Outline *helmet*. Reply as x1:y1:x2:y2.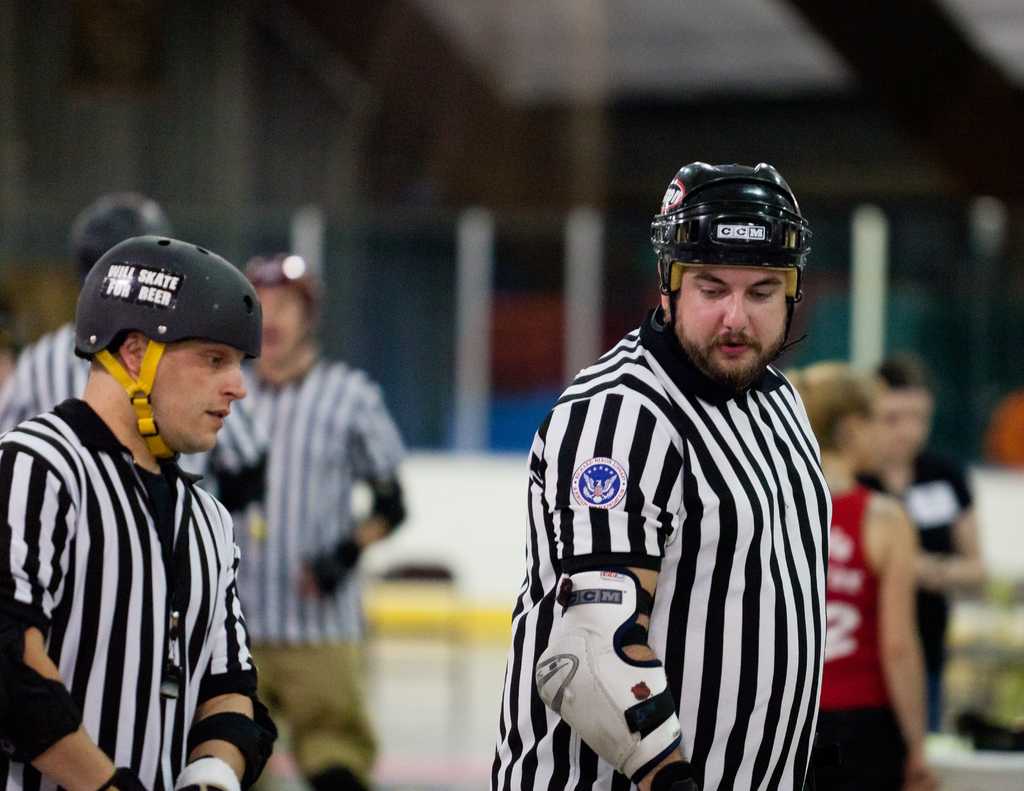
68:196:179:277.
